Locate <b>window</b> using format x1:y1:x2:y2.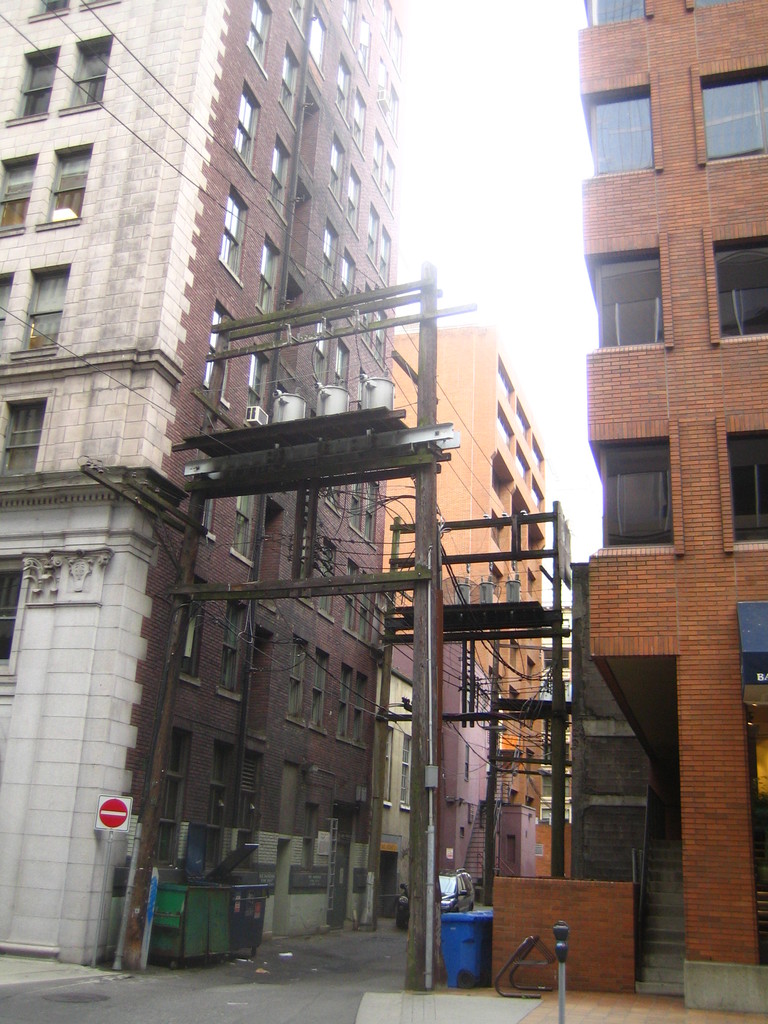
619:440:701:535.
